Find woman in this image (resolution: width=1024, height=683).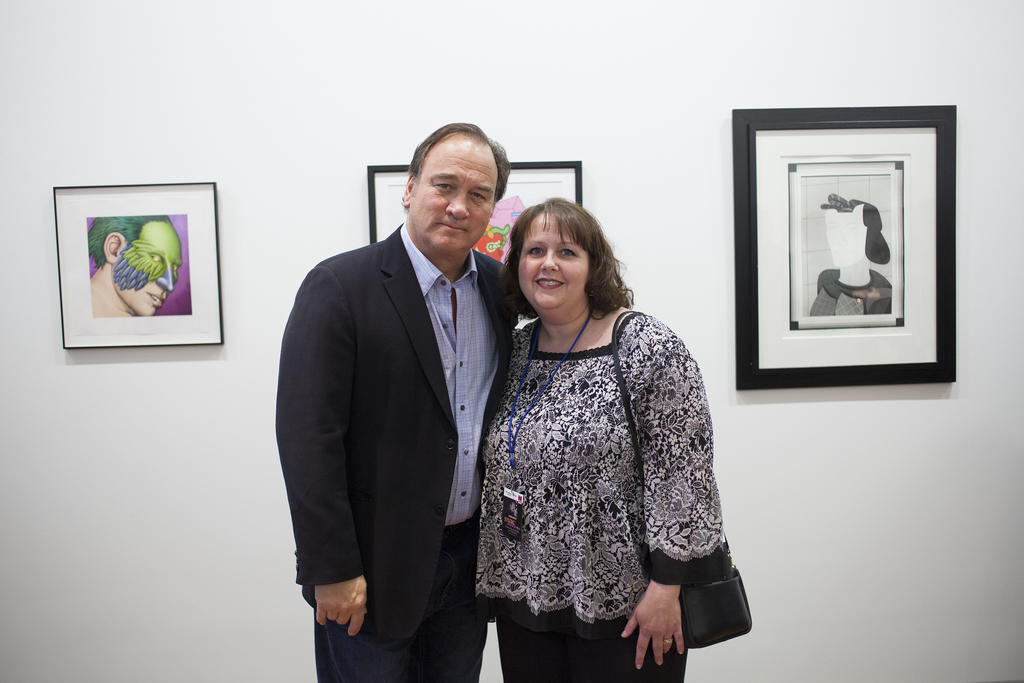
461, 192, 731, 669.
